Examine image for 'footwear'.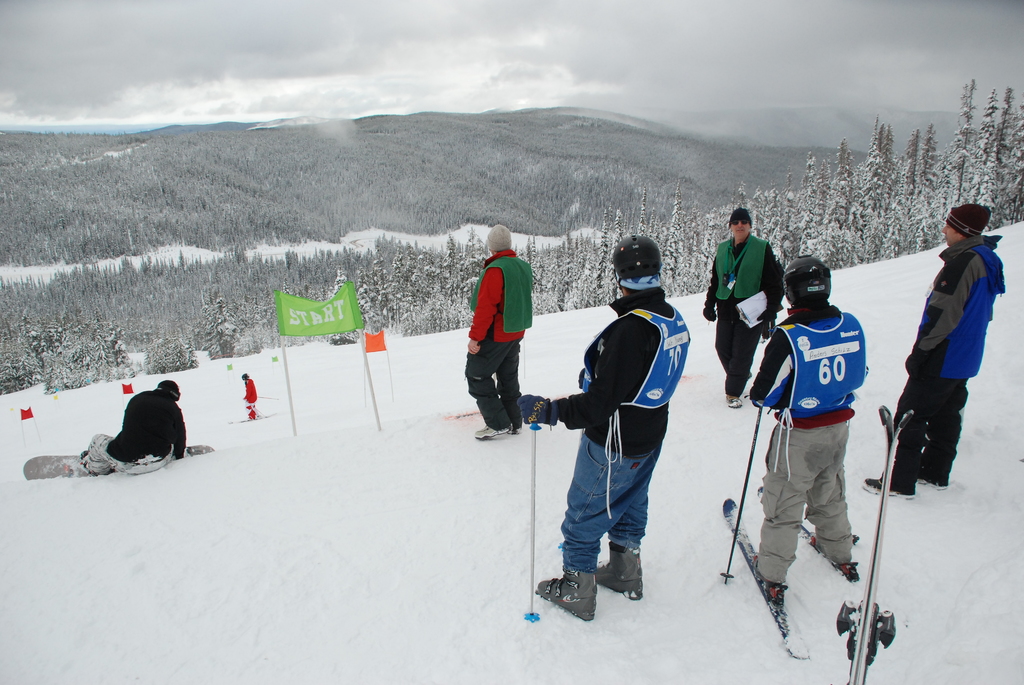
Examination result: pyautogui.locateOnScreen(812, 533, 817, 547).
